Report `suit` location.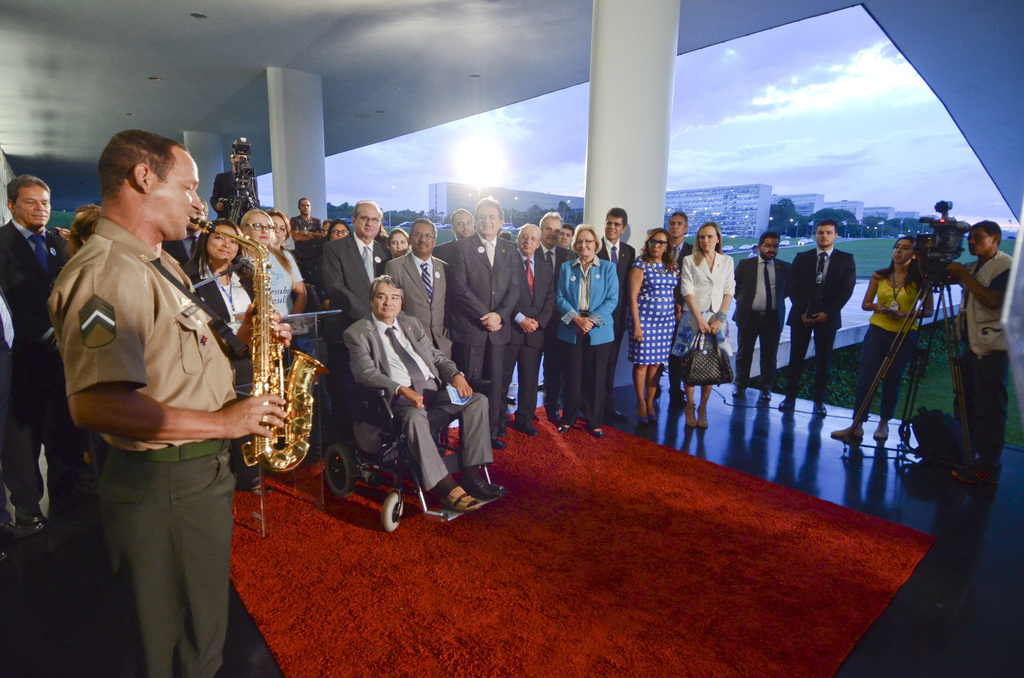
Report: (529, 240, 561, 405).
